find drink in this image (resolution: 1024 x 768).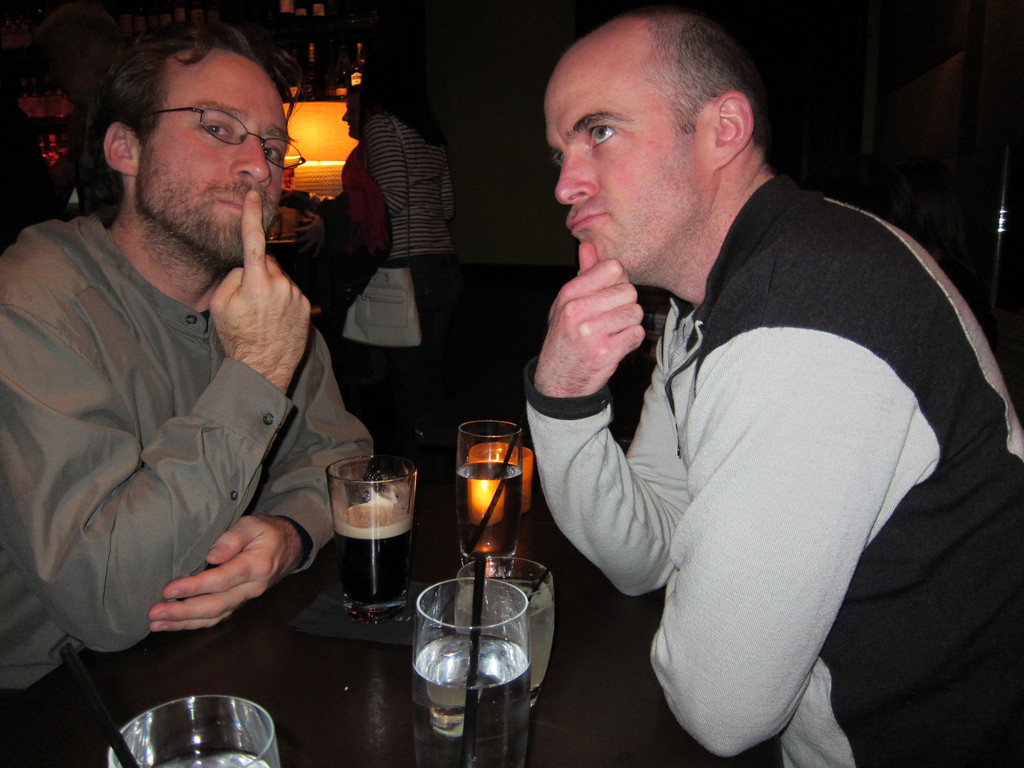
bbox(443, 410, 524, 599).
